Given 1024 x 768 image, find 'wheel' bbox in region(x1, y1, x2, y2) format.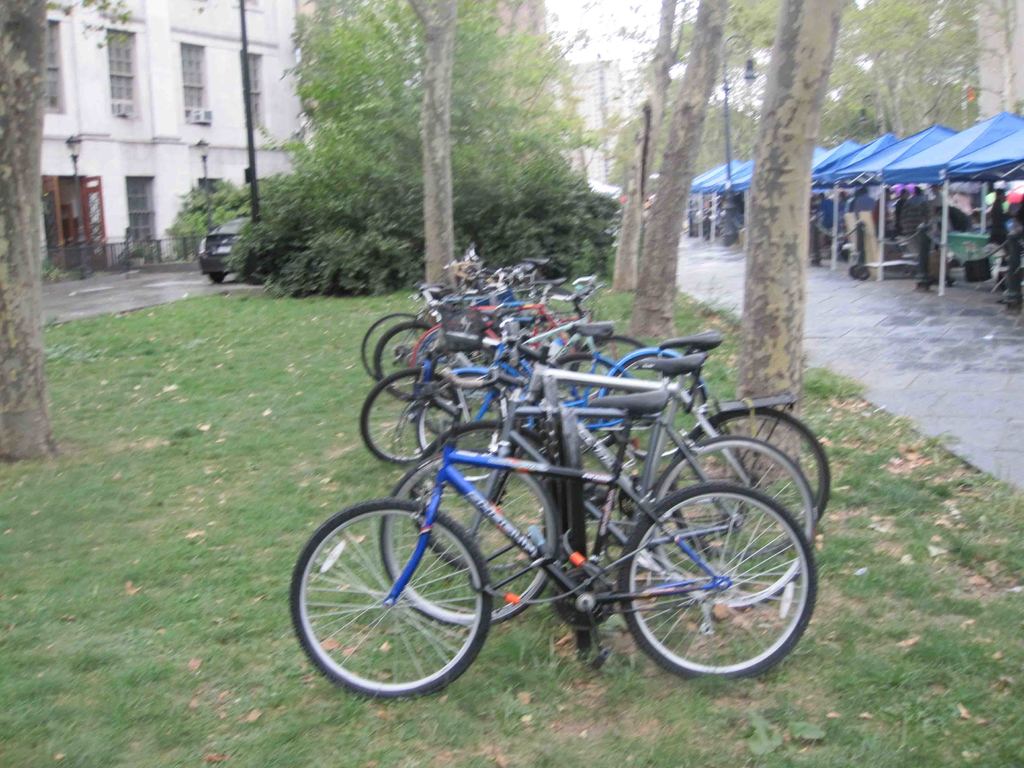
region(377, 444, 557, 628).
